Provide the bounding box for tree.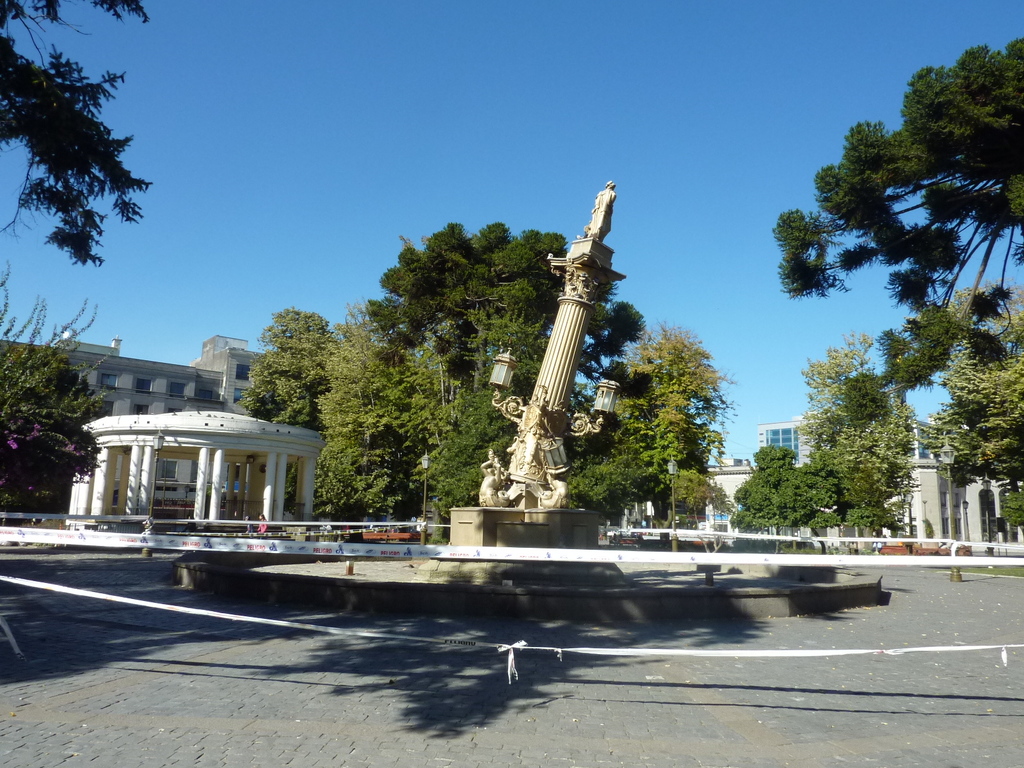
l=0, t=0, r=156, b=292.
